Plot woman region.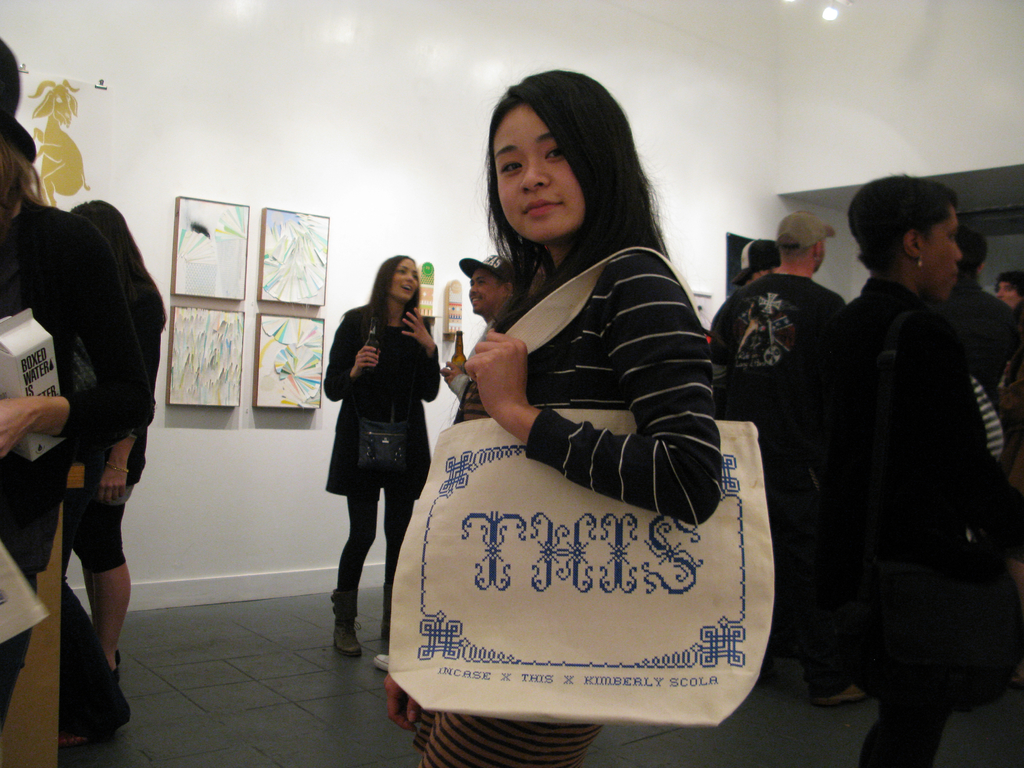
Plotted at locate(310, 240, 438, 672).
